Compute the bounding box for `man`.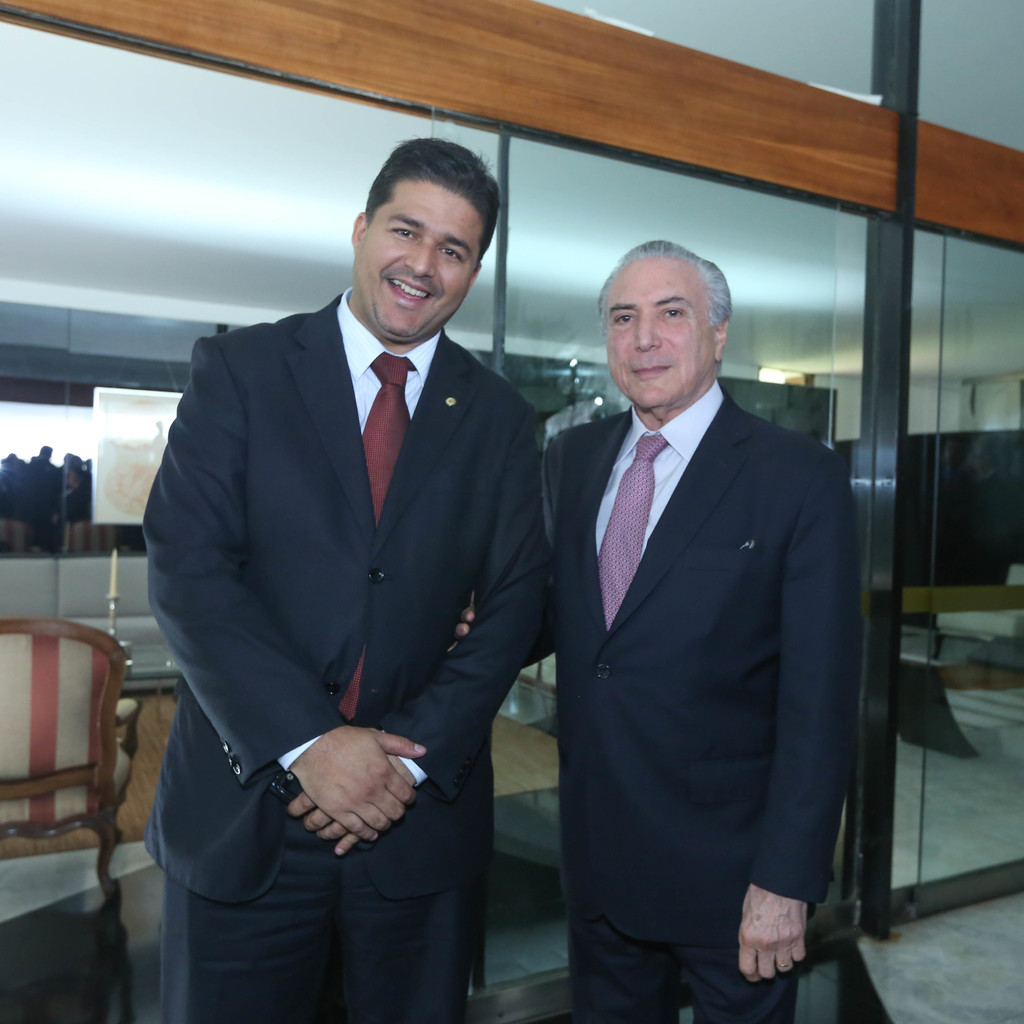
rect(140, 139, 562, 1023).
